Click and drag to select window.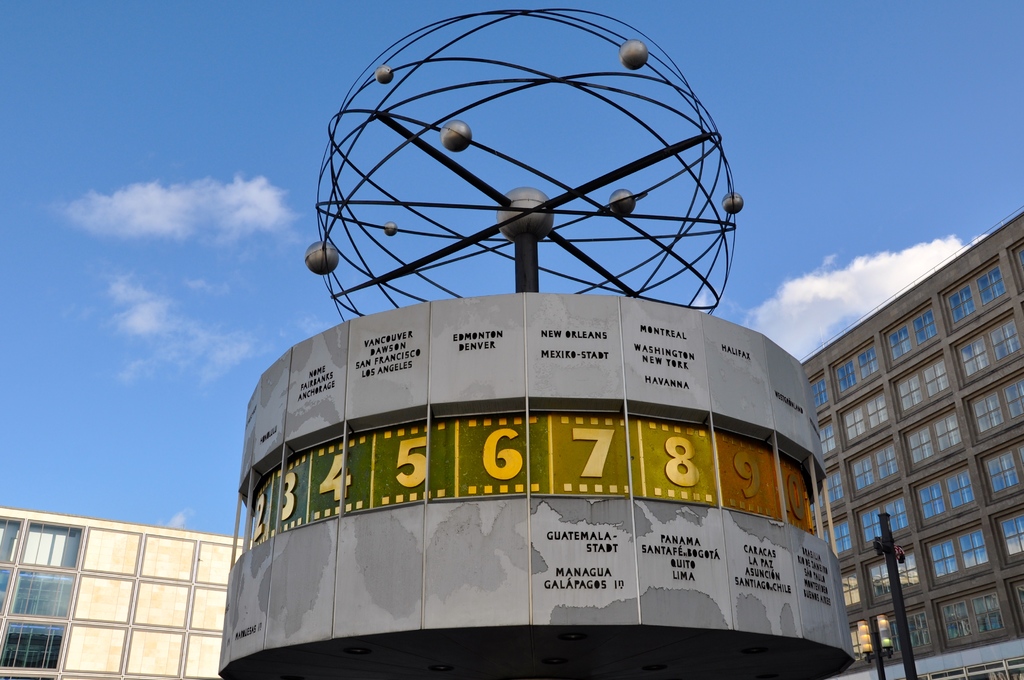
Selection: 851 455 874 492.
